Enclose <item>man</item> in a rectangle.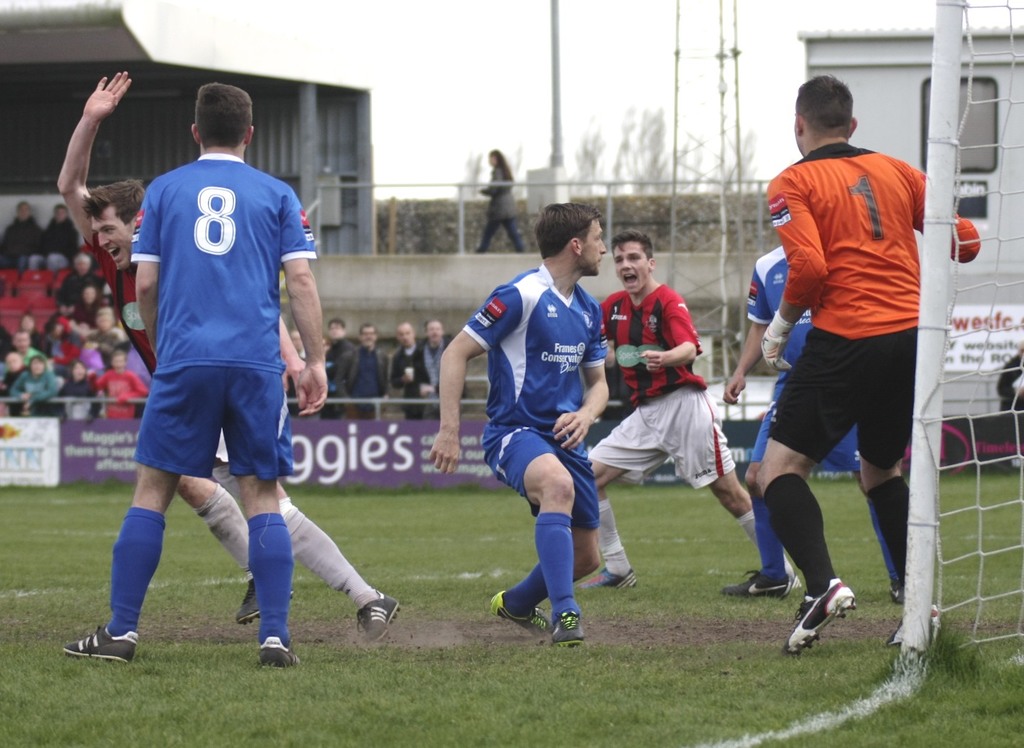
pyautogui.locateOnScreen(391, 310, 434, 418).
